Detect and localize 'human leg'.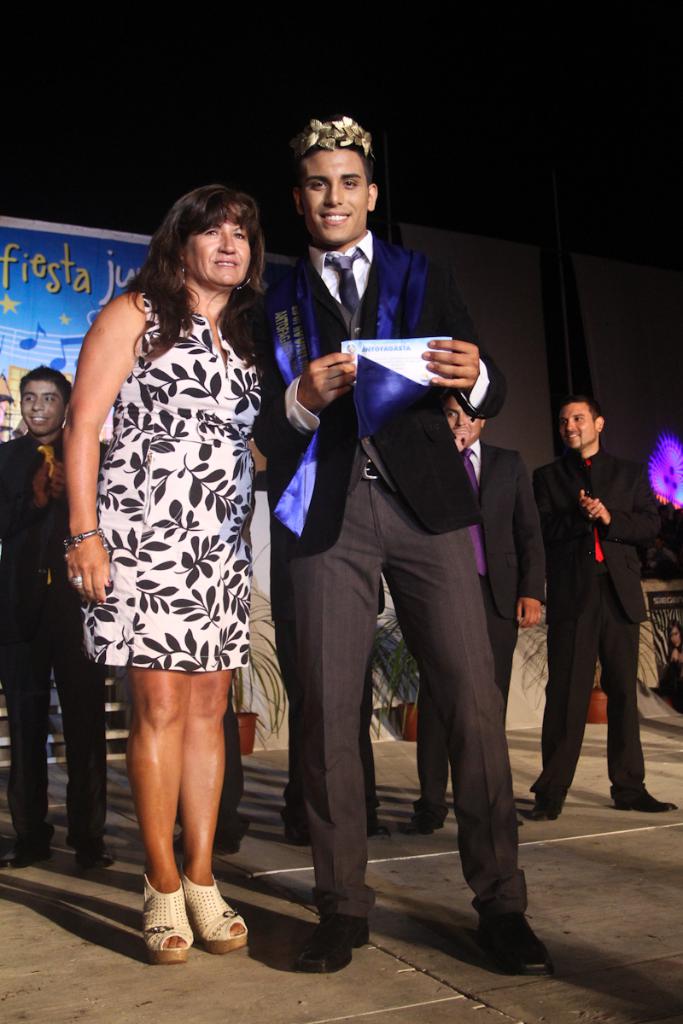
Localized at [x1=598, y1=618, x2=653, y2=813].
